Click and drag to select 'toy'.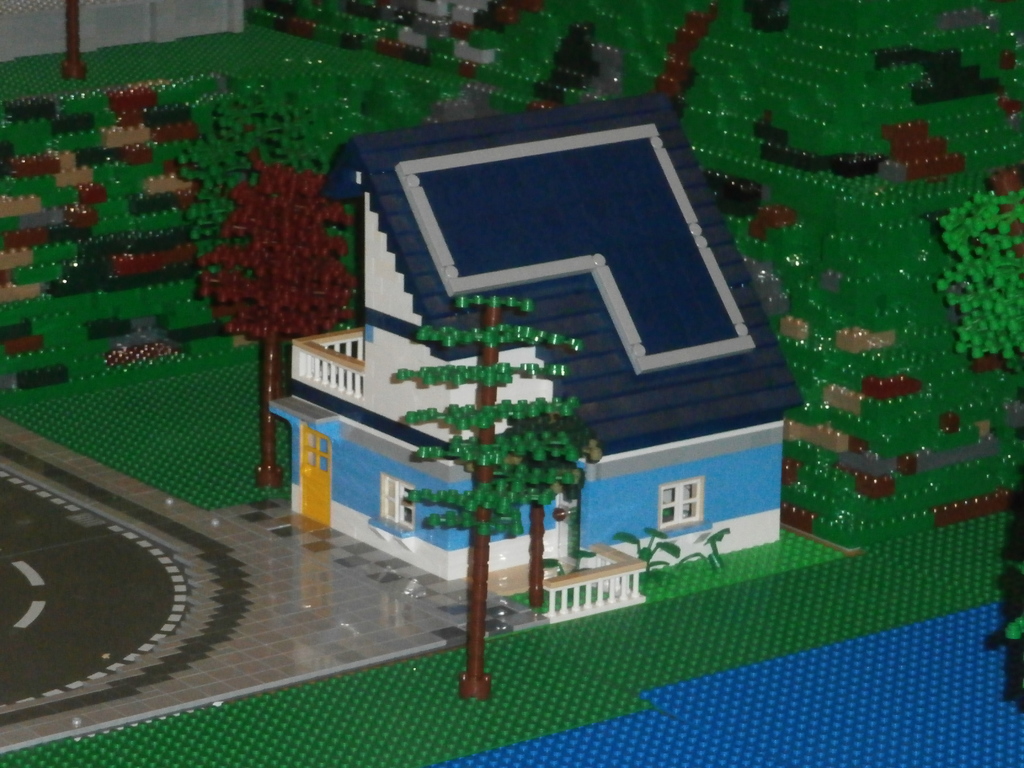
Selection: (260, 79, 831, 656).
